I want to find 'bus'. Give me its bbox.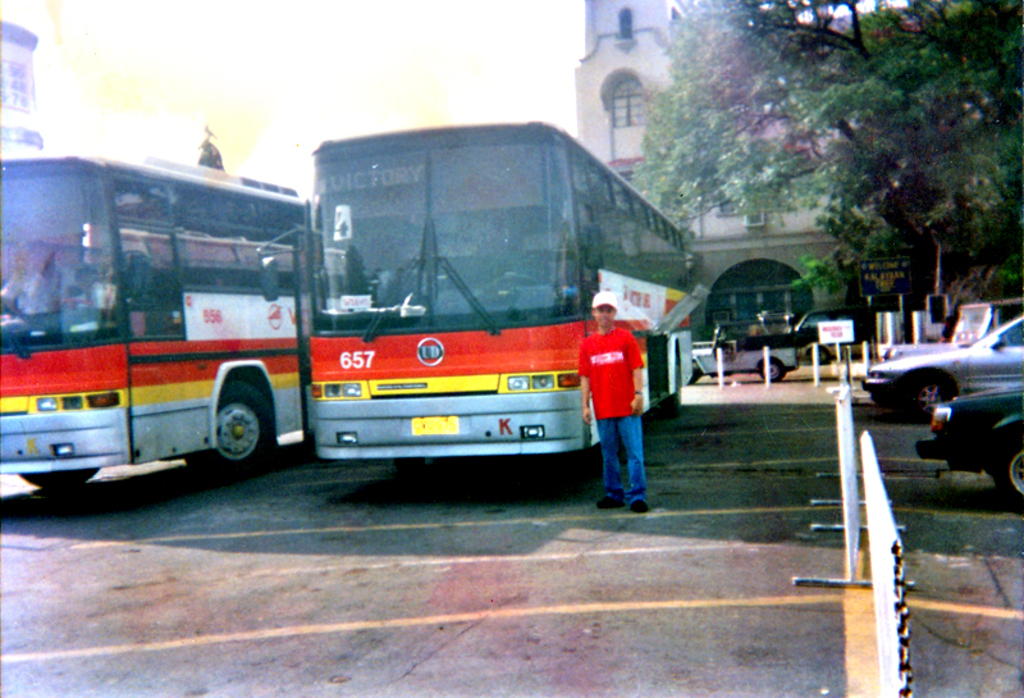
0/152/308/489.
